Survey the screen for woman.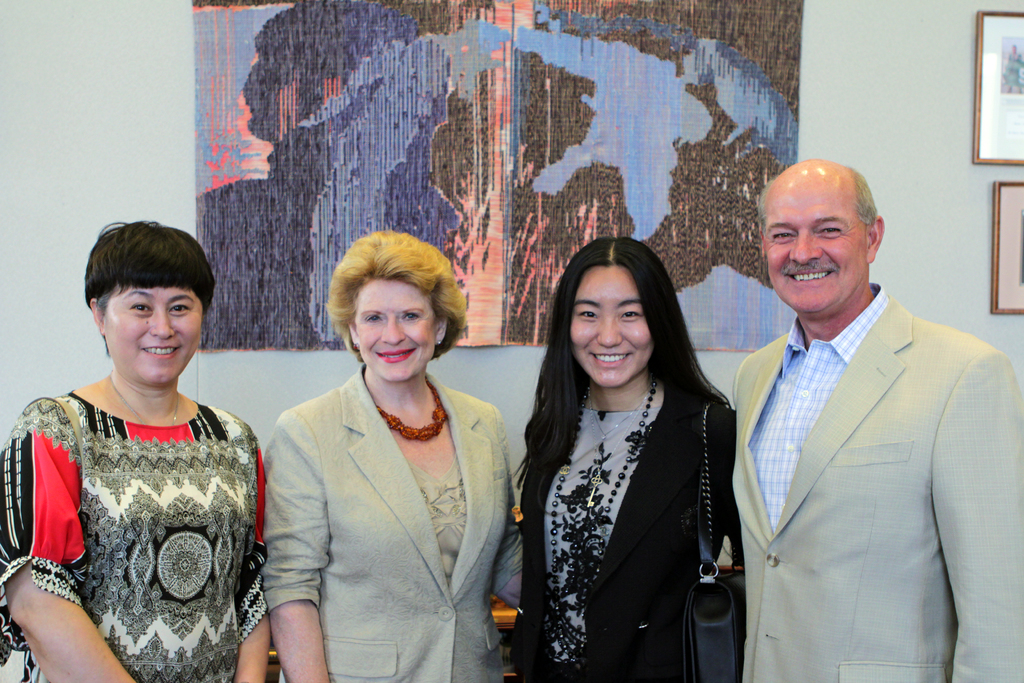
Survey found: BBox(0, 214, 268, 682).
